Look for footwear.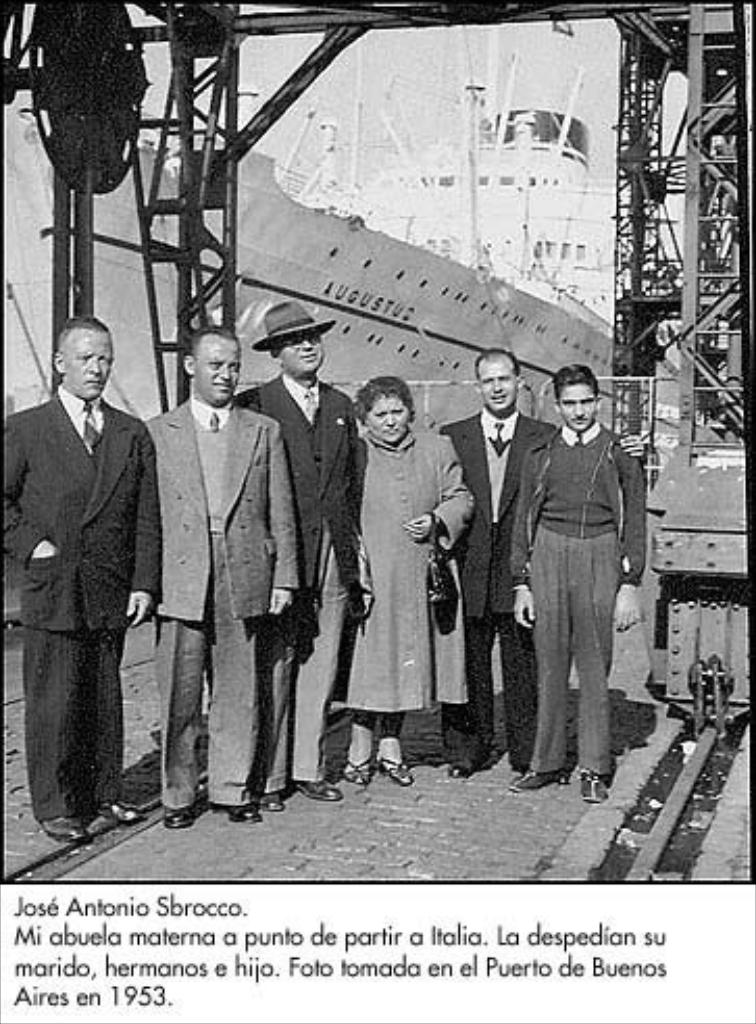
Found: Rect(581, 774, 602, 797).
